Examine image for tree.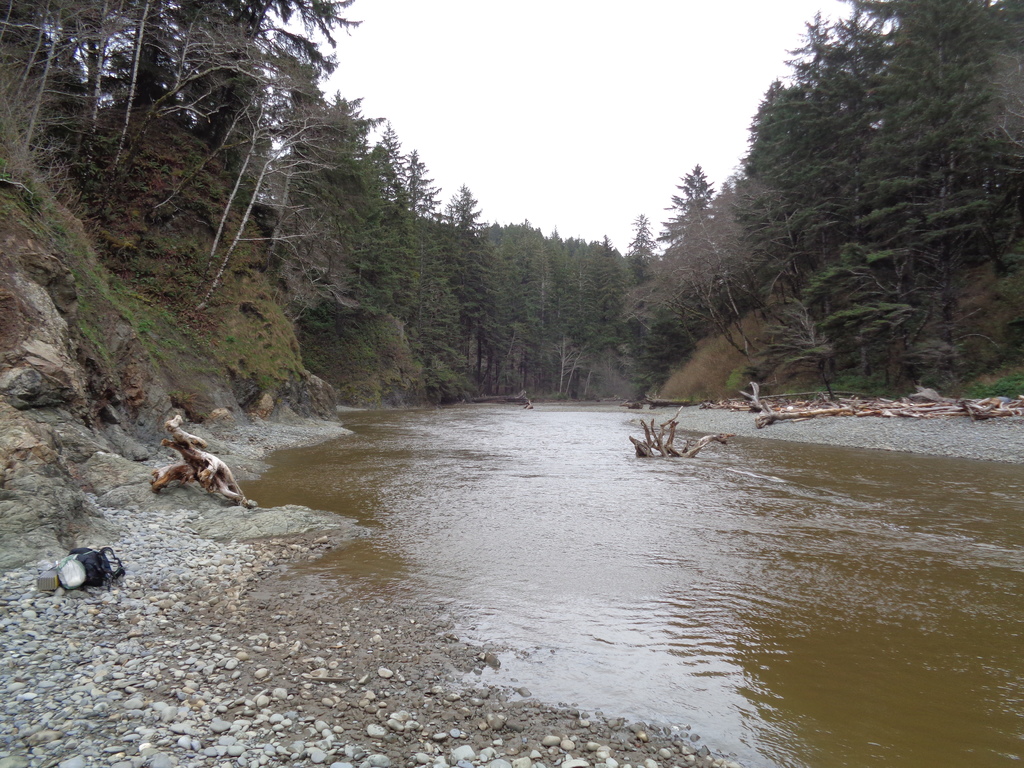
Examination result: <box>922,232,1023,397</box>.
